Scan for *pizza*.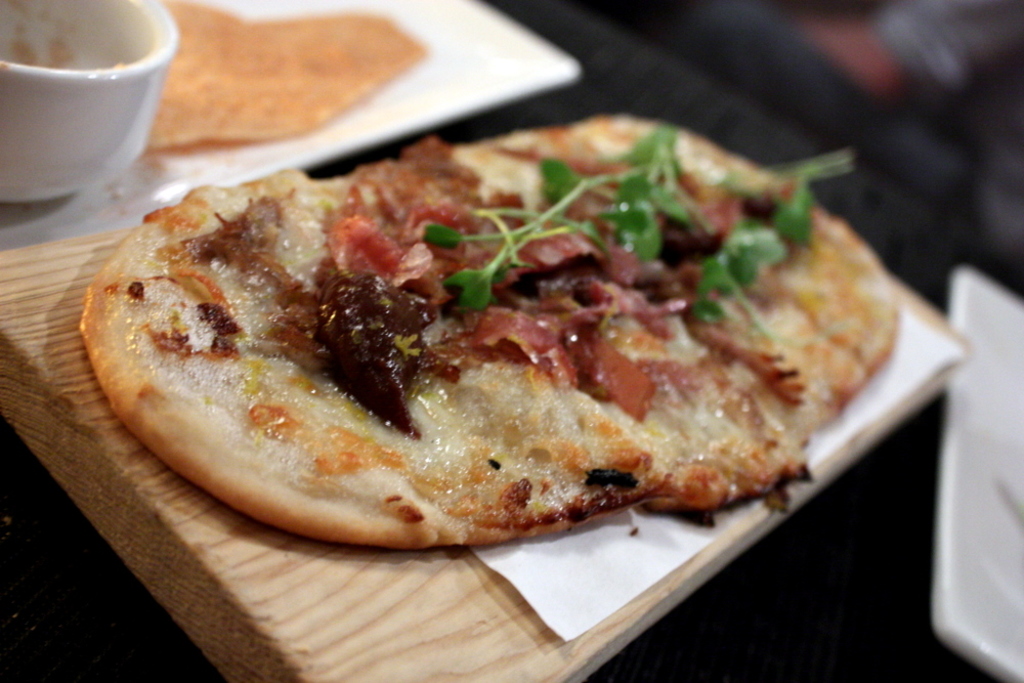
Scan result: 482, 157, 760, 504.
